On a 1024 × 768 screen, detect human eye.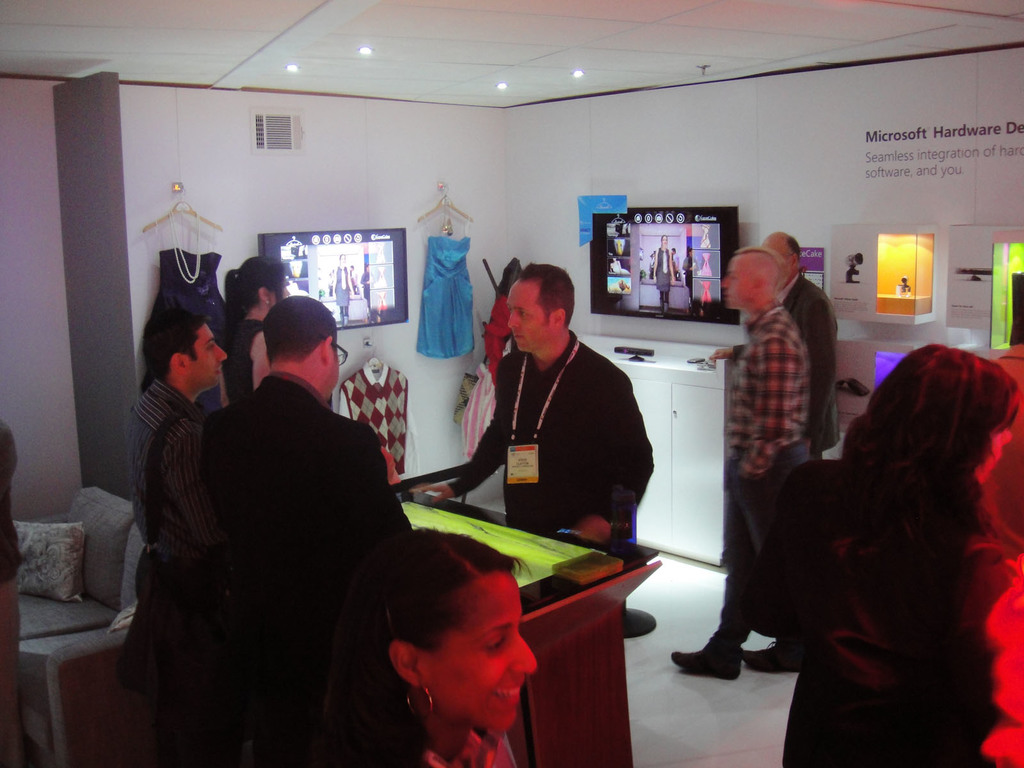
bbox=(479, 632, 509, 654).
